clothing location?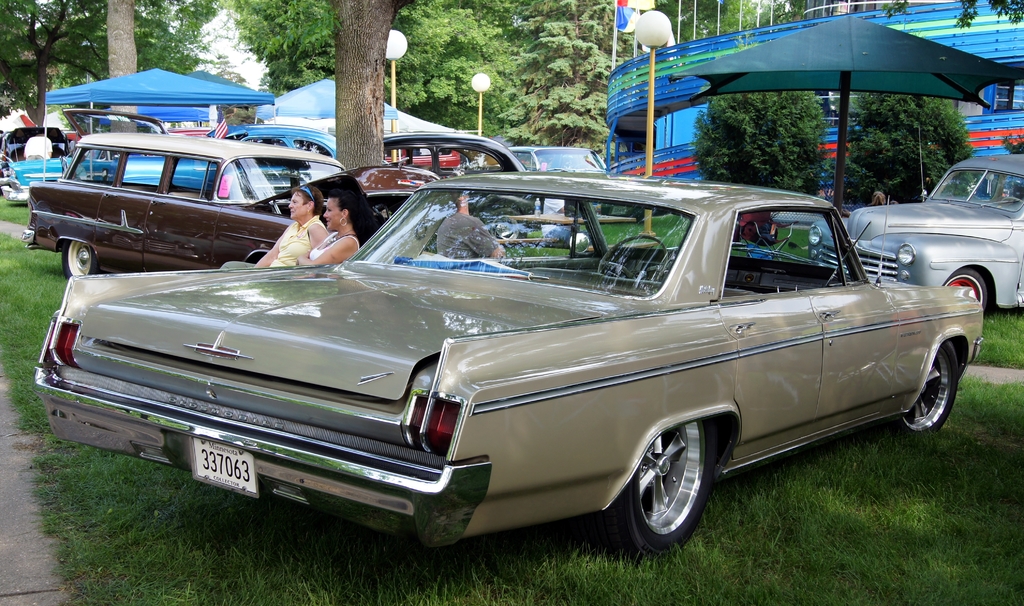
268:212:316:276
